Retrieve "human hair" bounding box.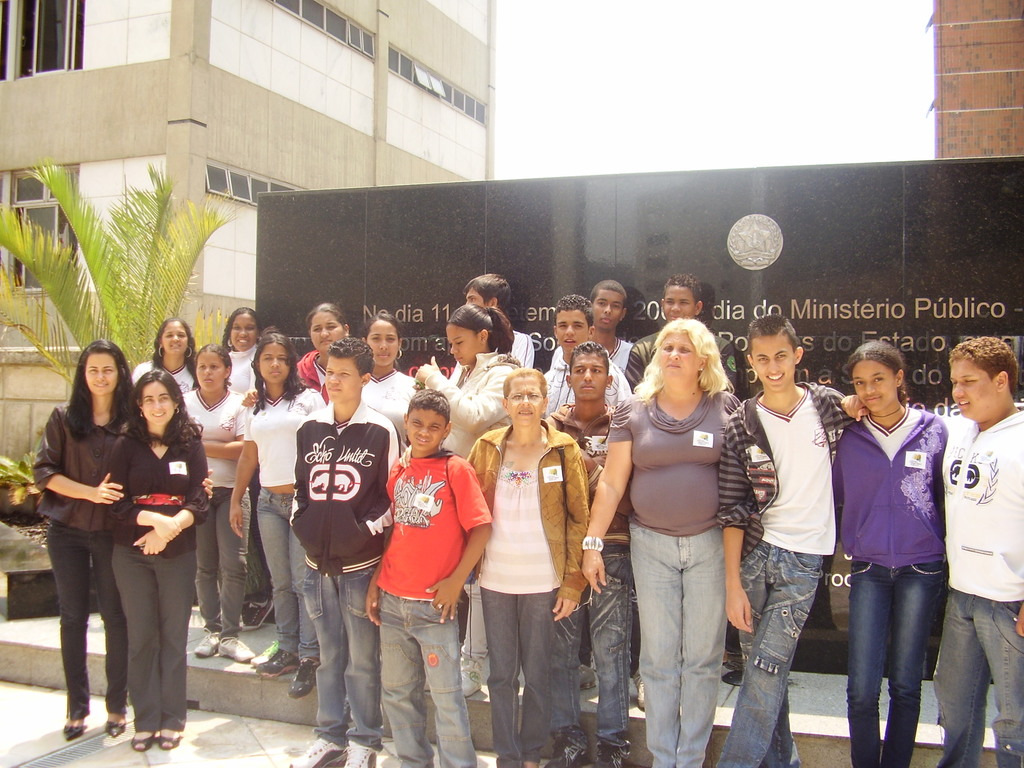
Bounding box: box=[956, 338, 1023, 401].
